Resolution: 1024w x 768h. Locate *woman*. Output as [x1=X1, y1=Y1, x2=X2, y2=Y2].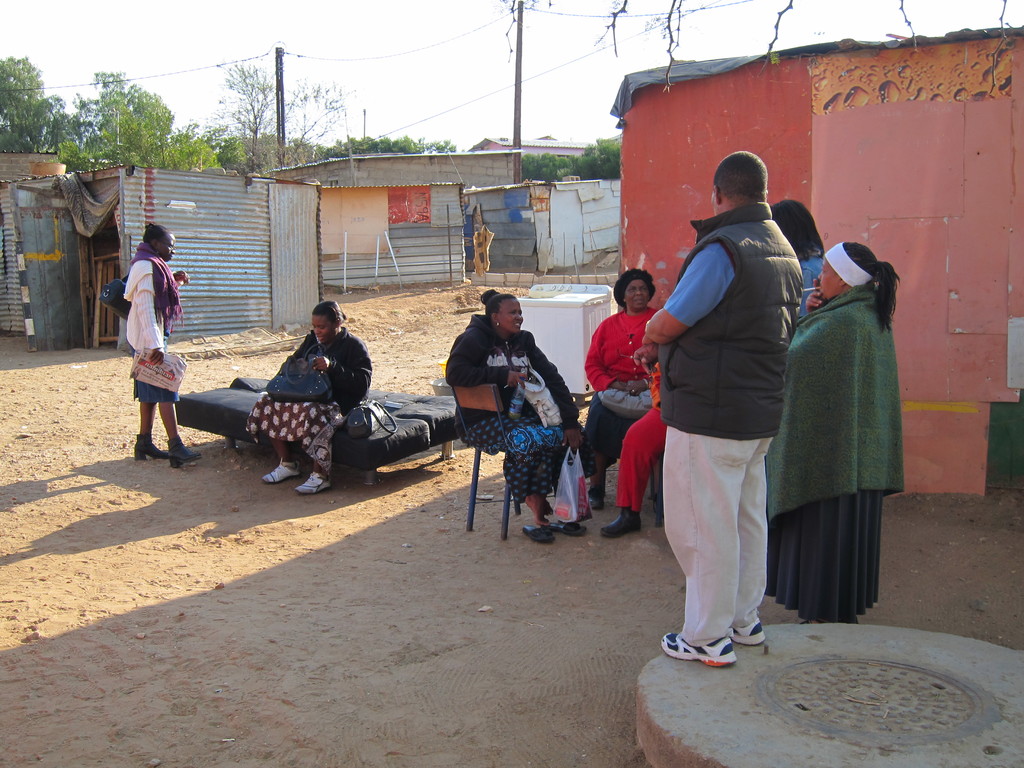
[x1=444, y1=291, x2=591, y2=543].
